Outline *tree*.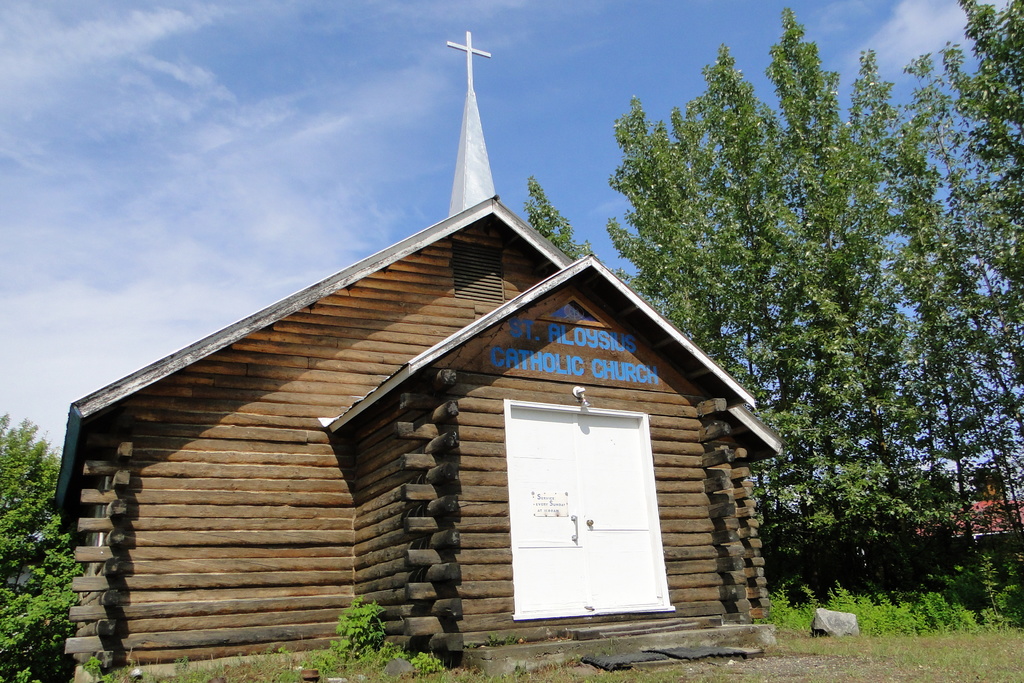
Outline: box(301, 586, 445, 682).
